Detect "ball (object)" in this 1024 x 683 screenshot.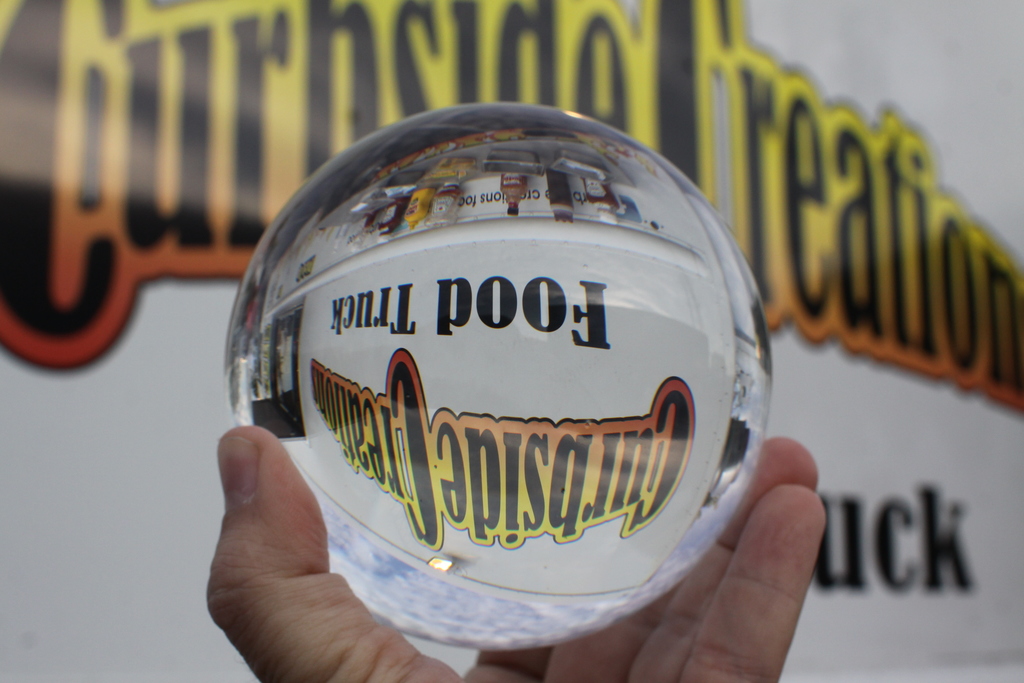
Detection: left=228, top=96, right=771, bottom=650.
